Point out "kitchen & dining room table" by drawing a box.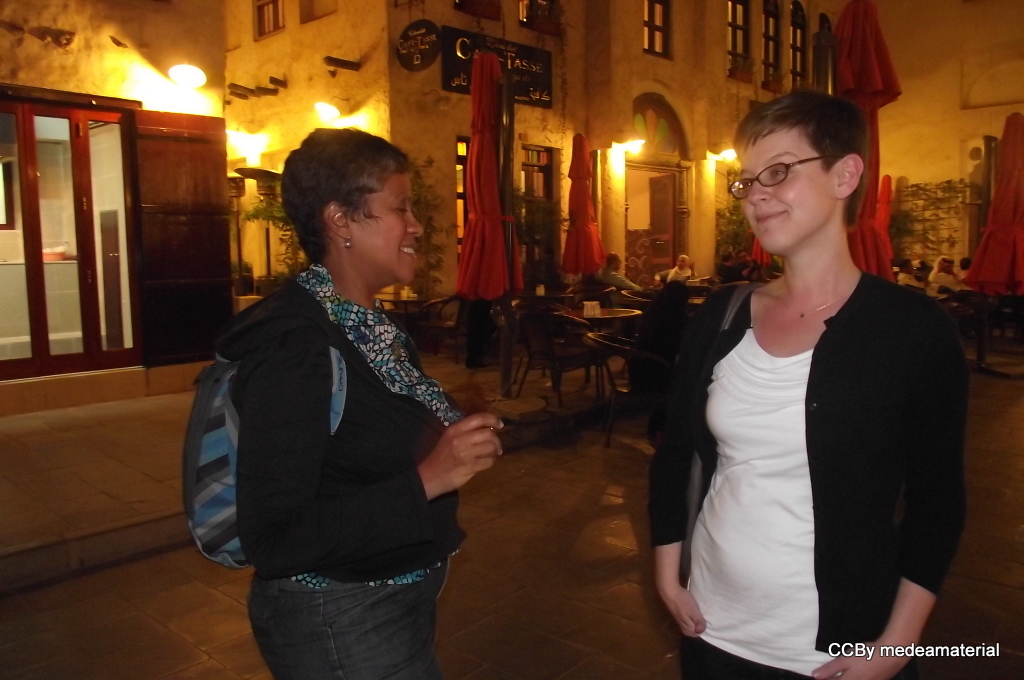
(left=562, top=305, right=640, bottom=398).
